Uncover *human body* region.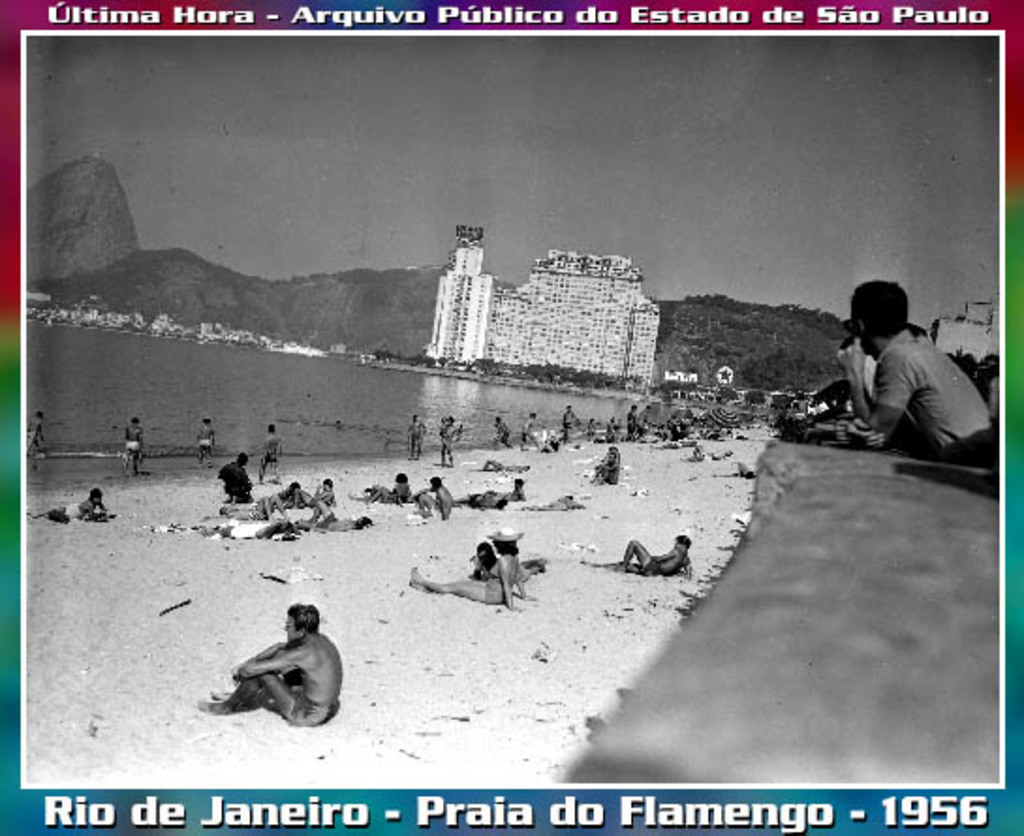
Uncovered: {"x1": 28, "y1": 494, "x2": 132, "y2": 537}.
